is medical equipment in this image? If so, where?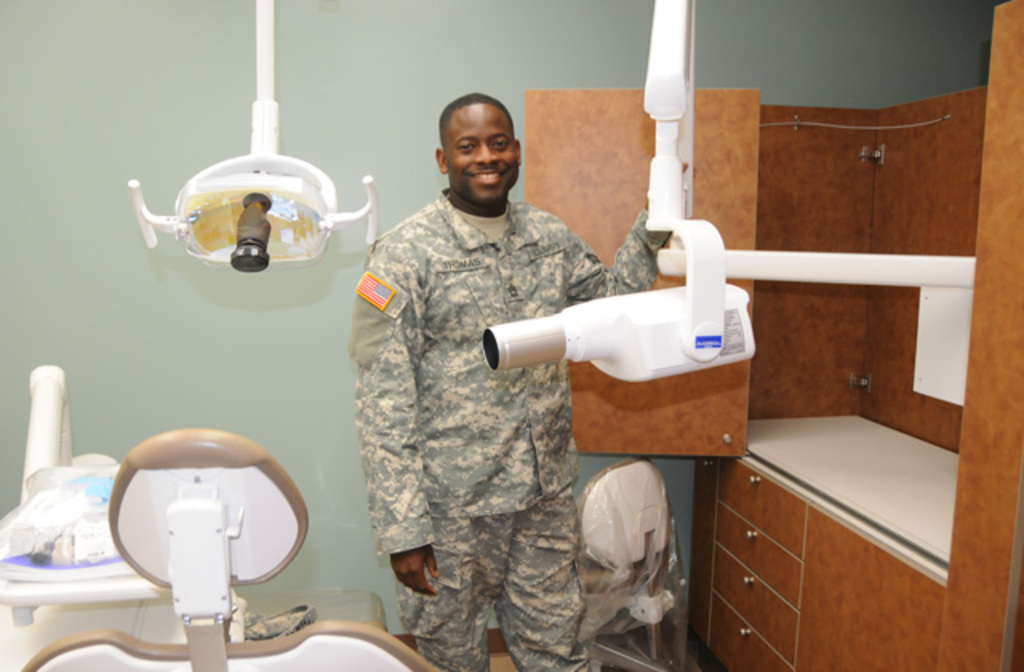
Yes, at detection(570, 453, 685, 670).
